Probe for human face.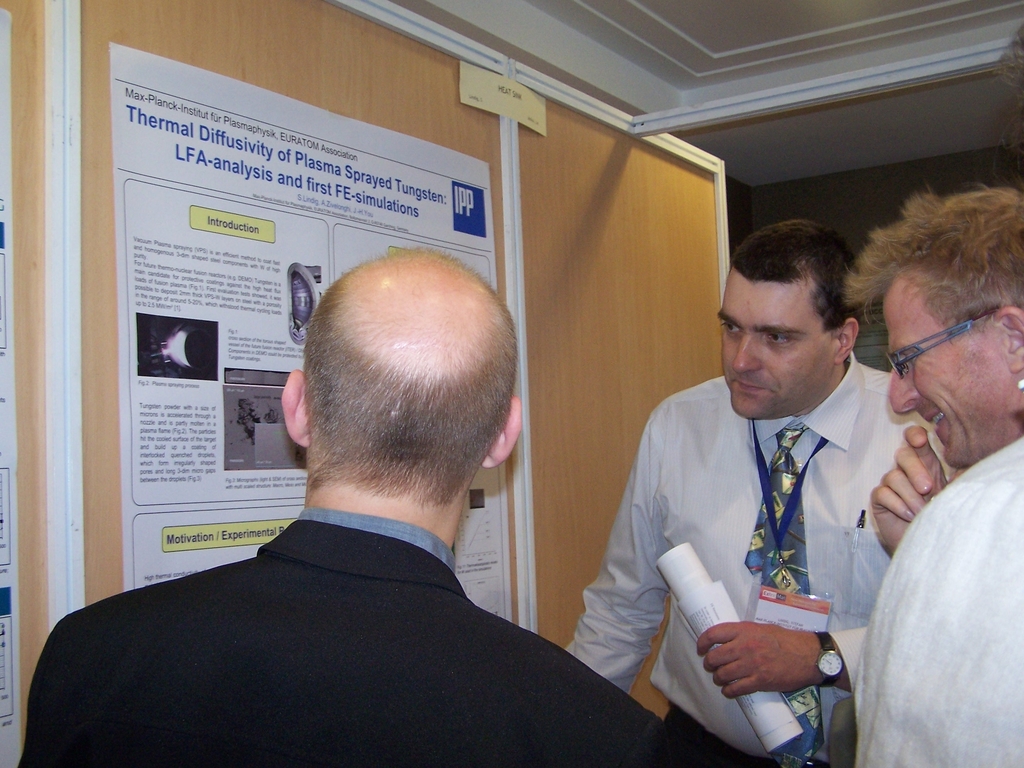
Probe result: select_region(882, 273, 1014, 468).
